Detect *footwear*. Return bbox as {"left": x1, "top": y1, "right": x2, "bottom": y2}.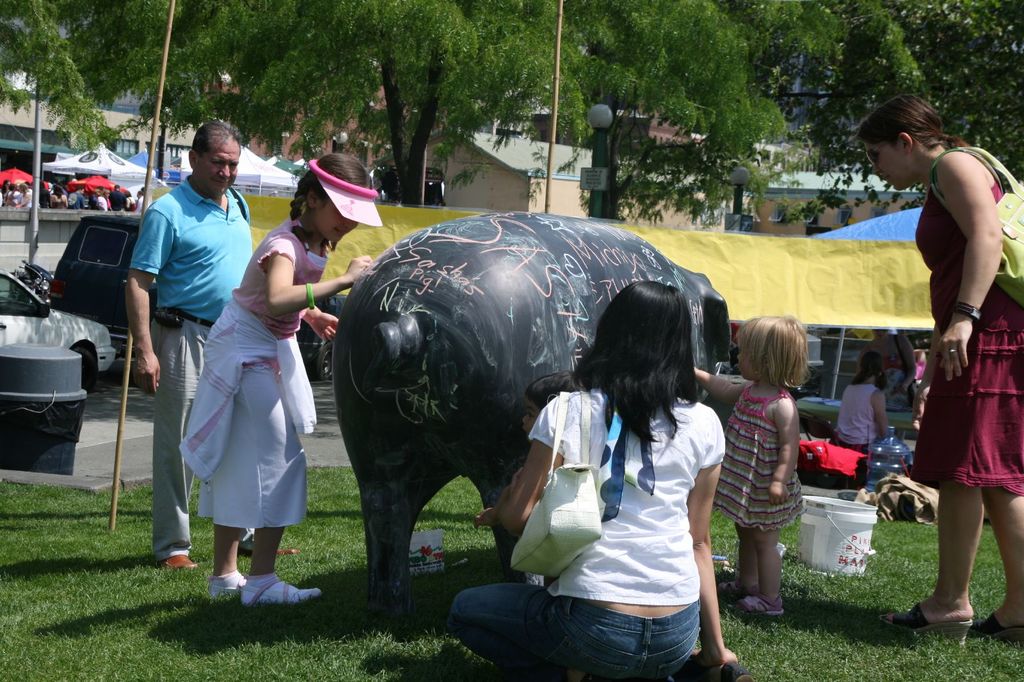
{"left": 165, "top": 556, "right": 198, "bottom": 569}.
